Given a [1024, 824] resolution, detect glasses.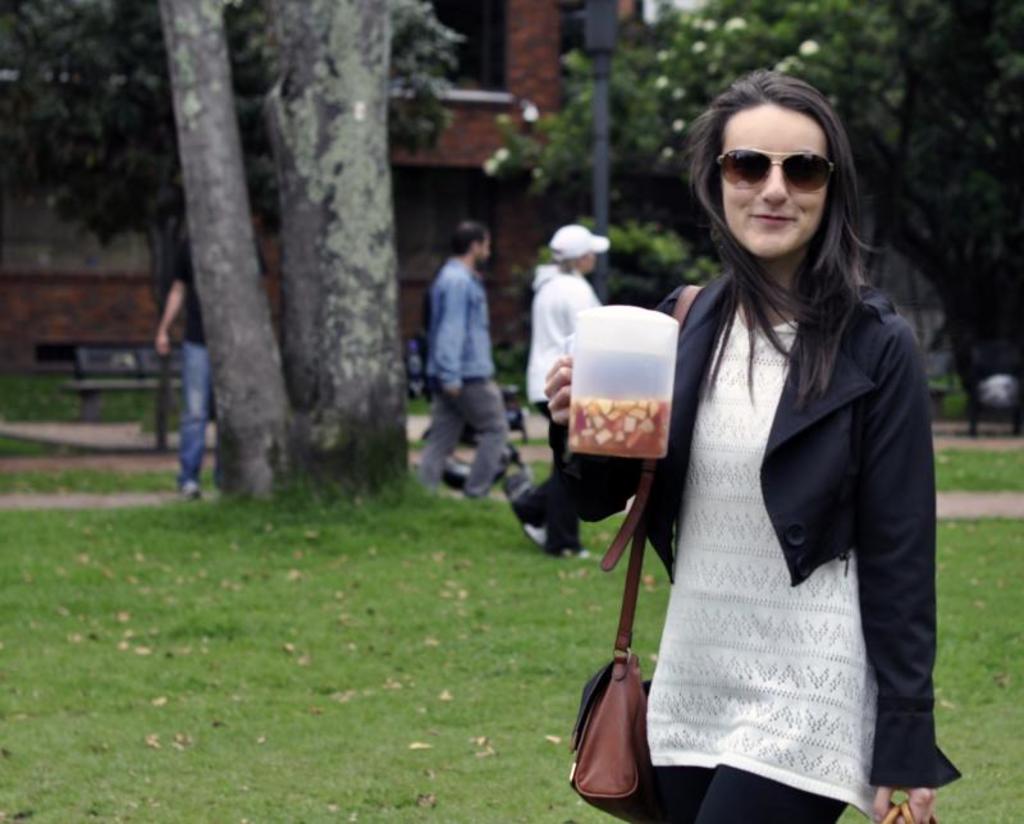
locate(717, 146, 833, 196).
